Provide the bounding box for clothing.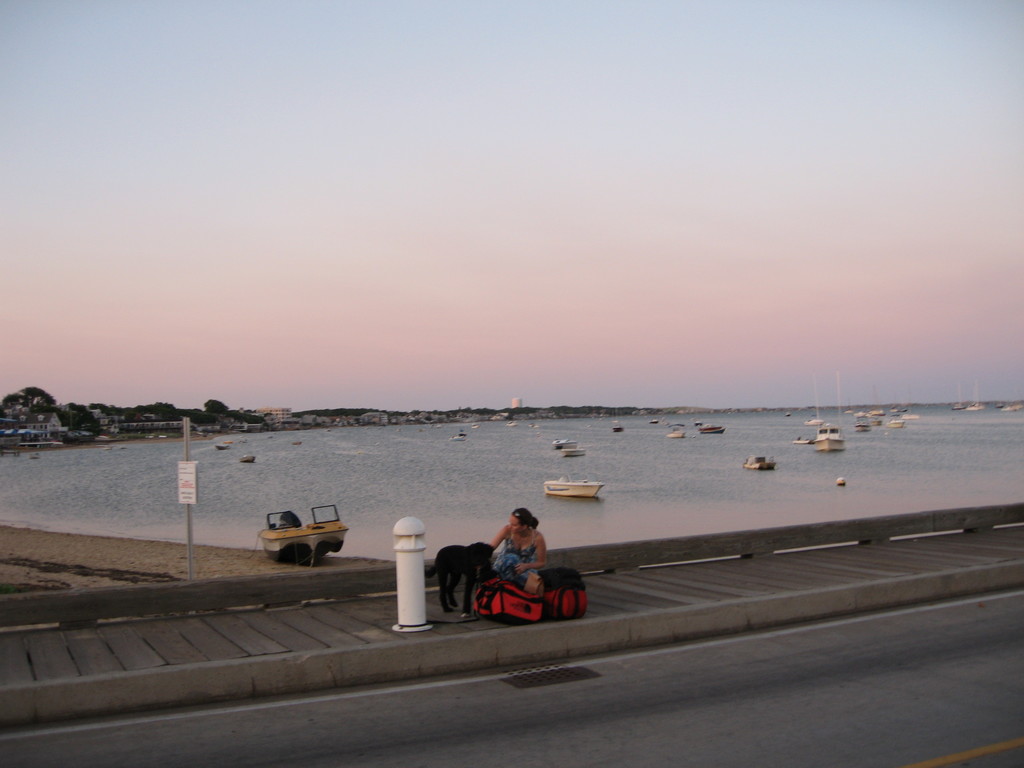
452, 536, 578, 636.
